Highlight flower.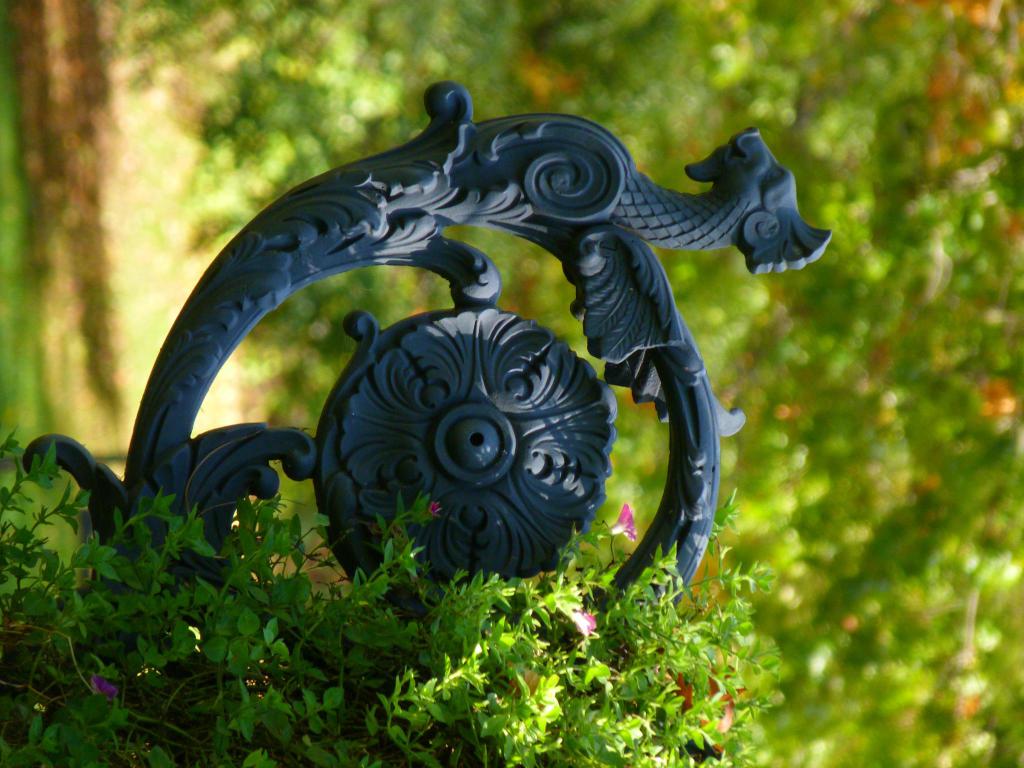
Highlighted region: 607:498:639:543.
